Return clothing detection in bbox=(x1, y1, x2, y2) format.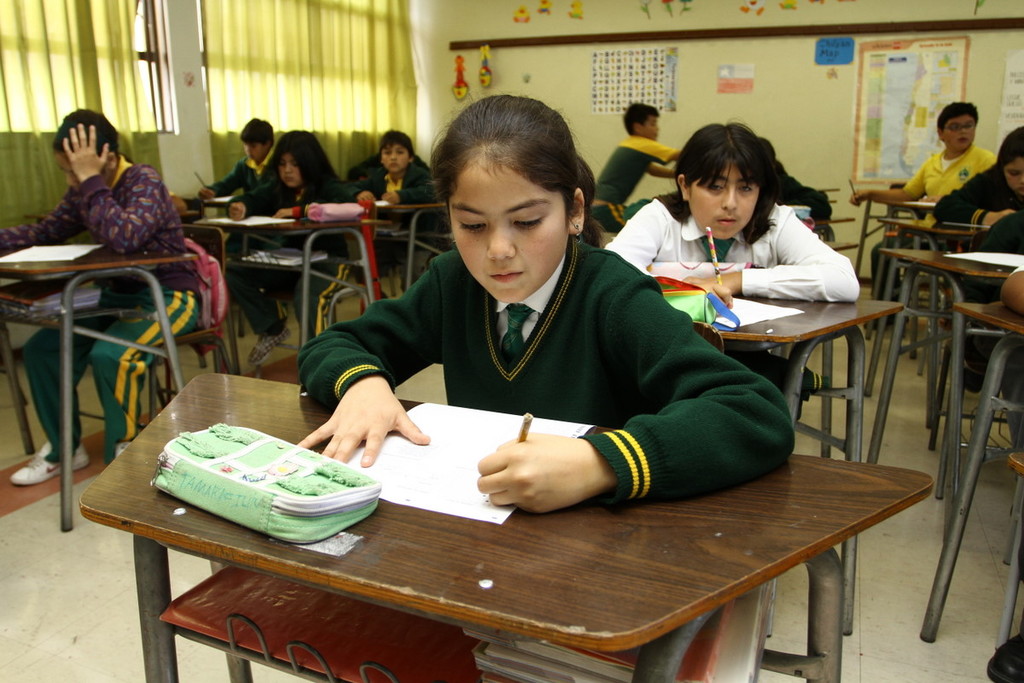
bbox=(0, 155, 199, 465).
